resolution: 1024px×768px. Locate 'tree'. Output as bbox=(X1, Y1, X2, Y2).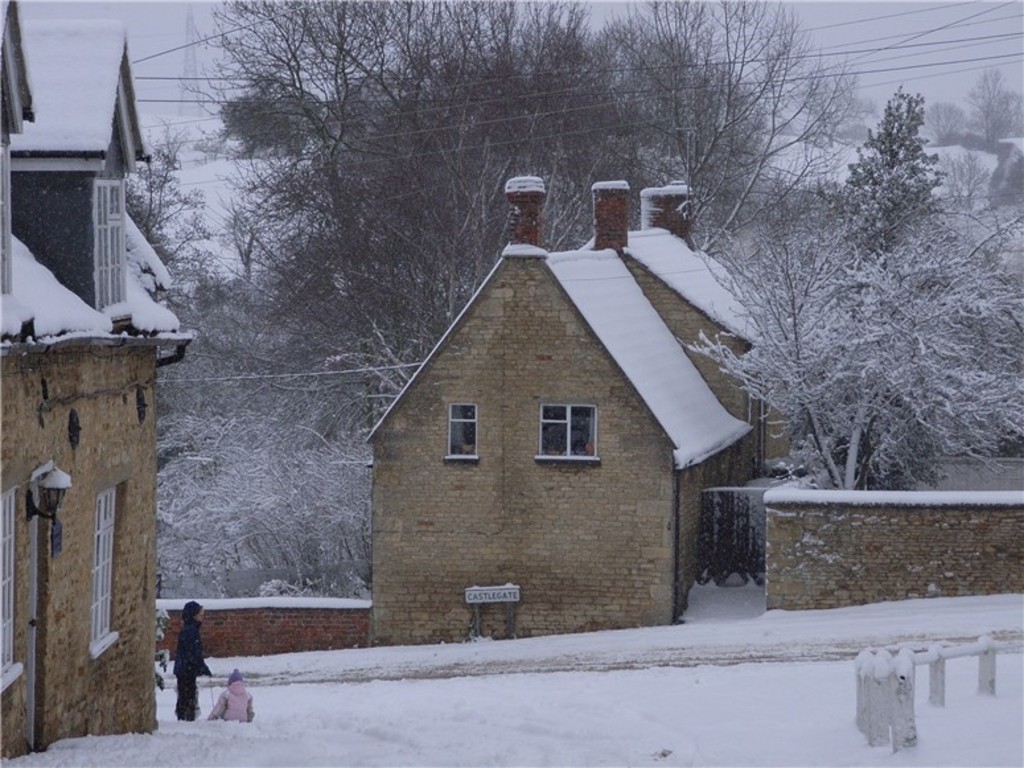
bbox=(115, 115, 207, 263).
